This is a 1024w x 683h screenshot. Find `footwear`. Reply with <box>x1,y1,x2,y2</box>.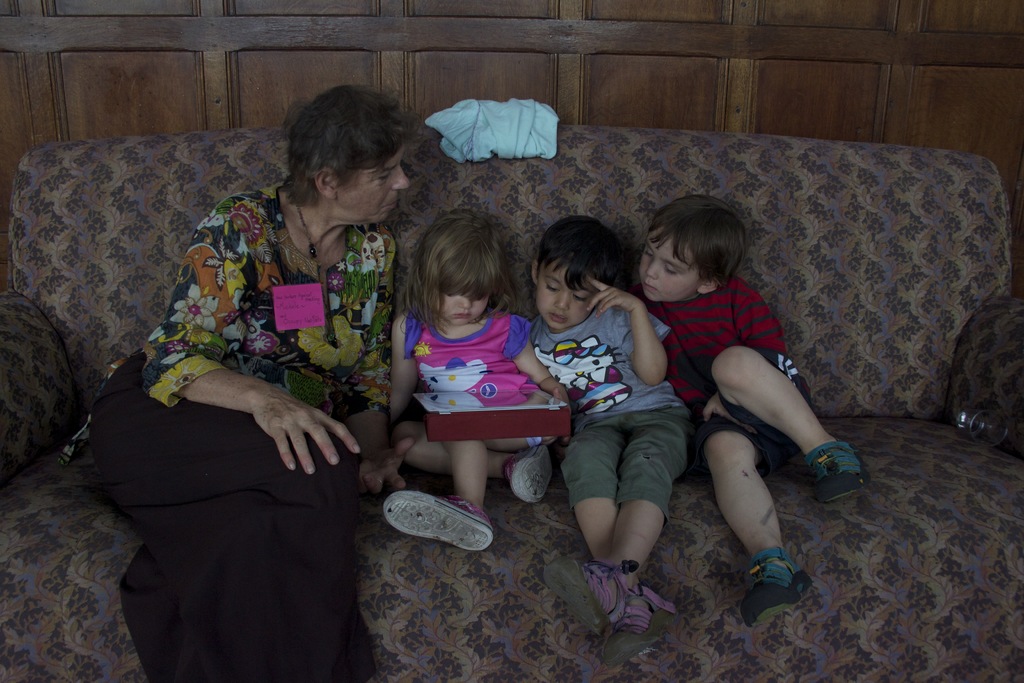
<box>500,443,553,508</box>.
